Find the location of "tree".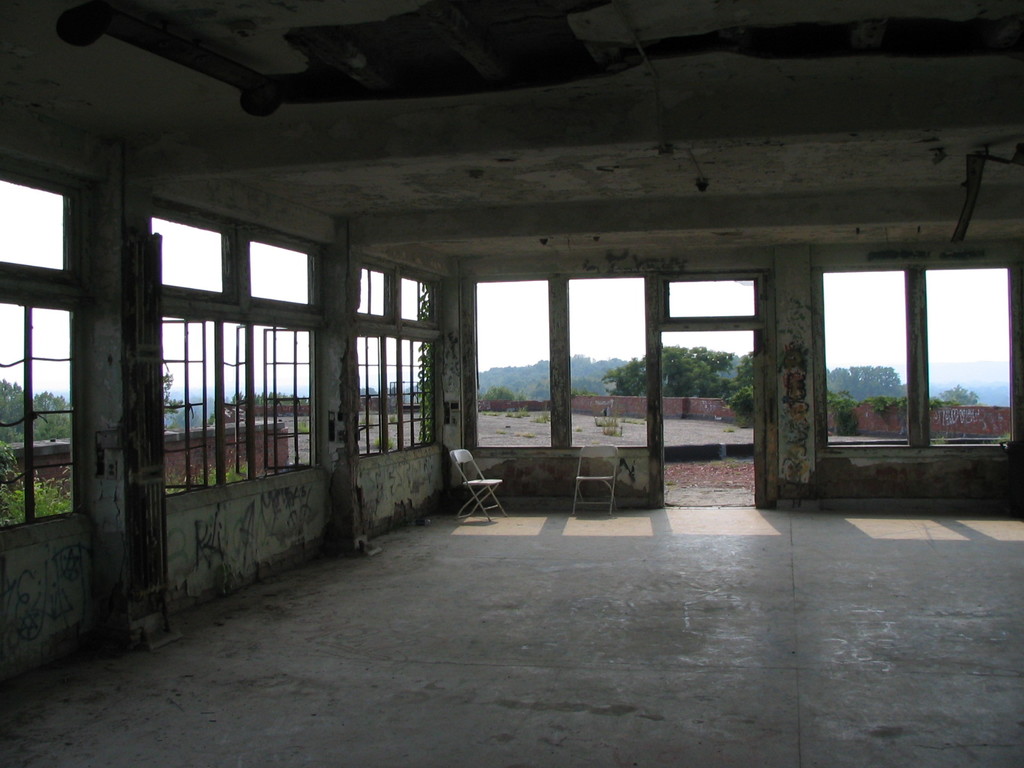
Location: <region>598, 342, 738, 390</region>.
